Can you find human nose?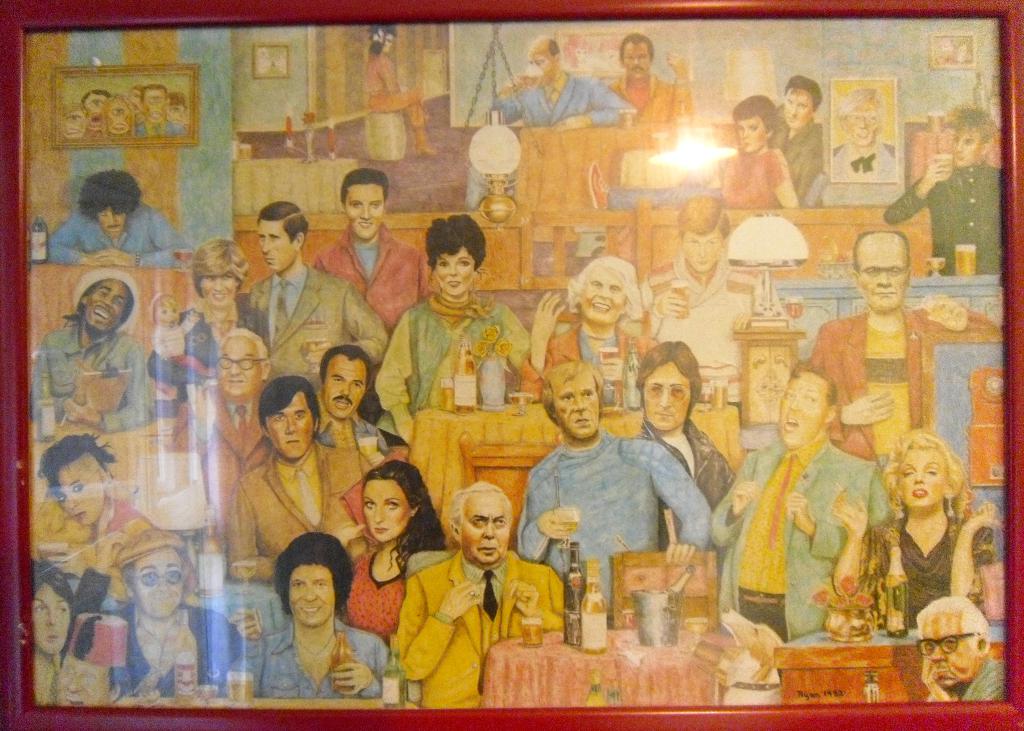
Yes, bounding box: 657:389:670:408.
